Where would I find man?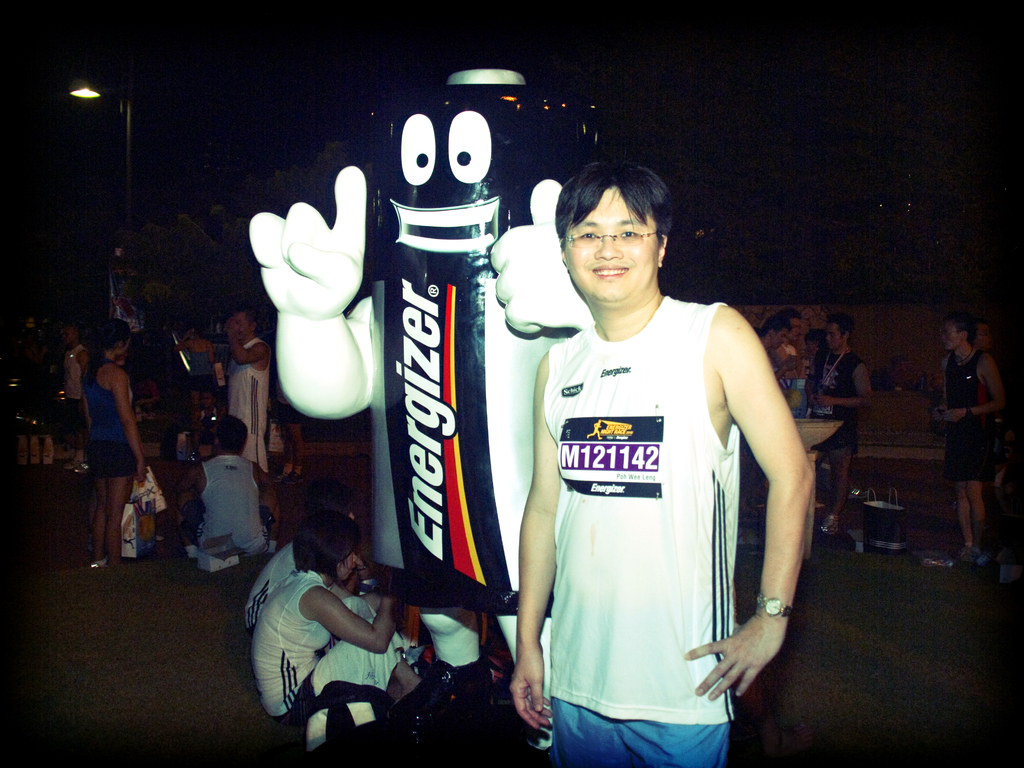
At [226, 304, 277, 476].
